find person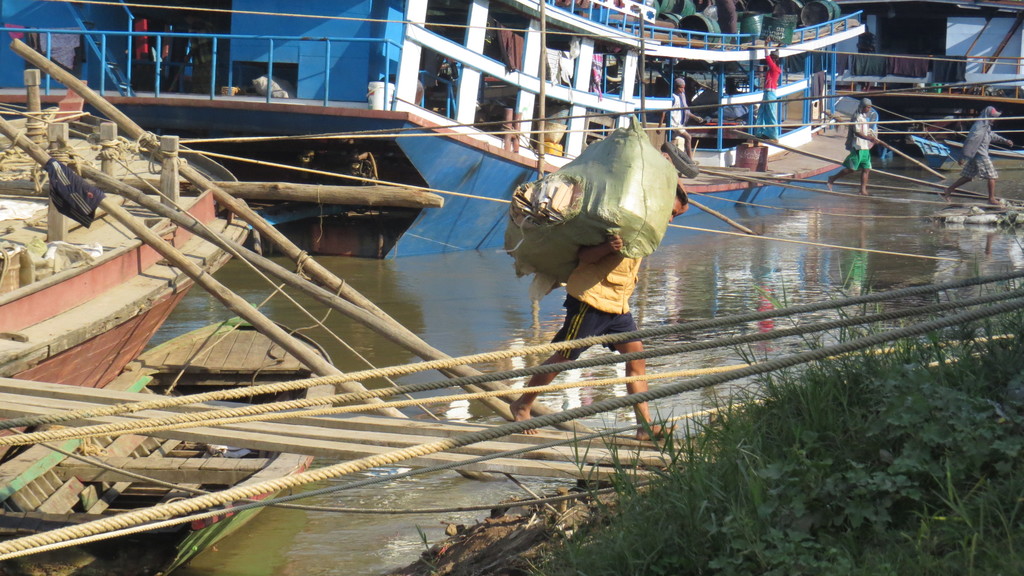
657,78,703,157
